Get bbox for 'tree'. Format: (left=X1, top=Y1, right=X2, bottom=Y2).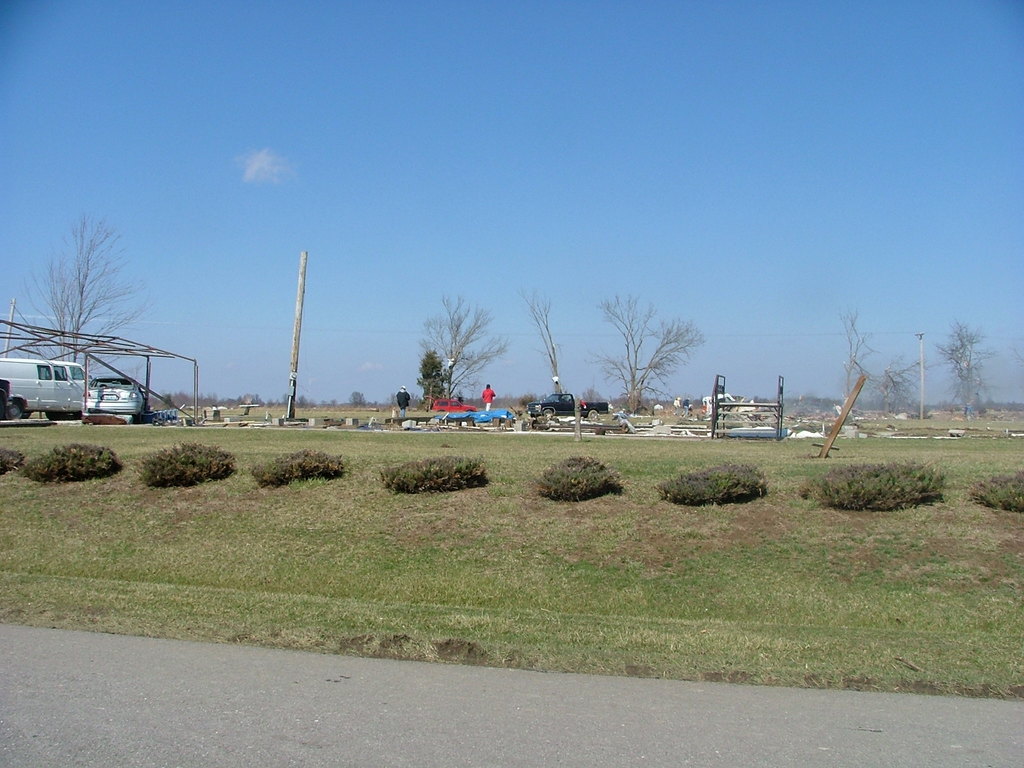
(left=347, top=389, right=368, bottom=412).
